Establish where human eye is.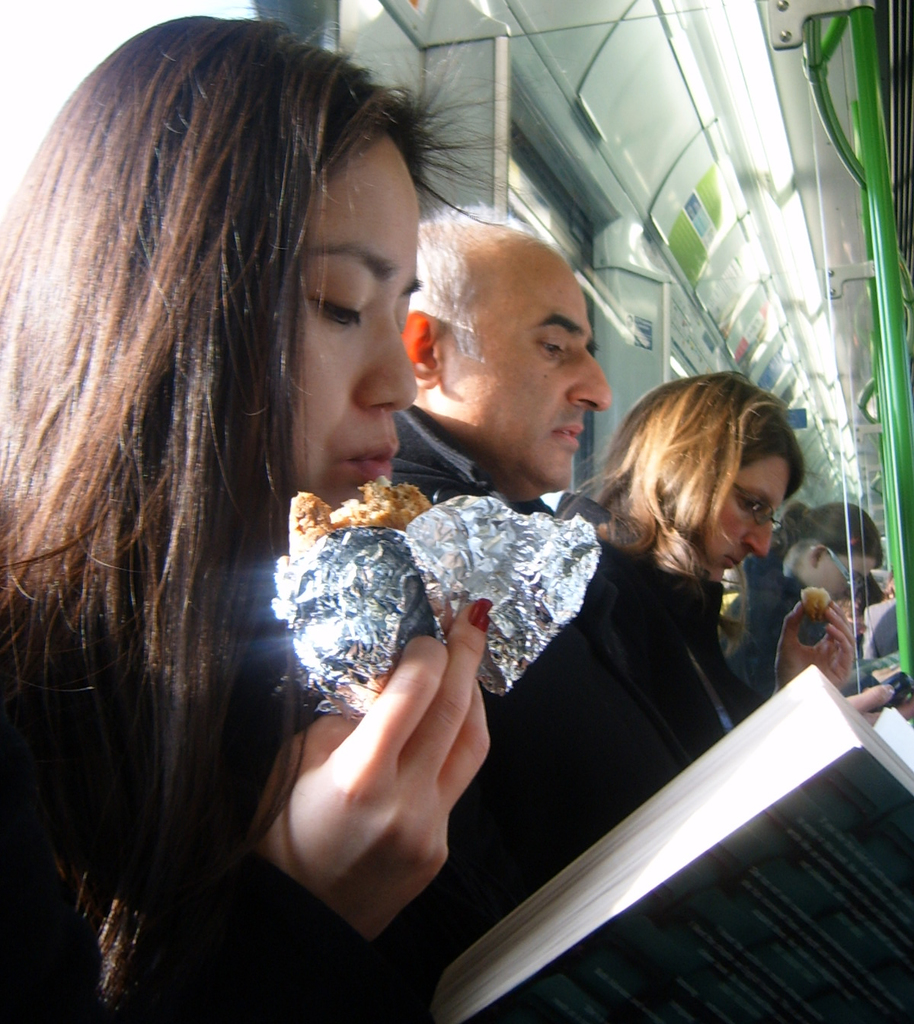
Established at <bbox>393, 285, 417, 343</bbox>.
